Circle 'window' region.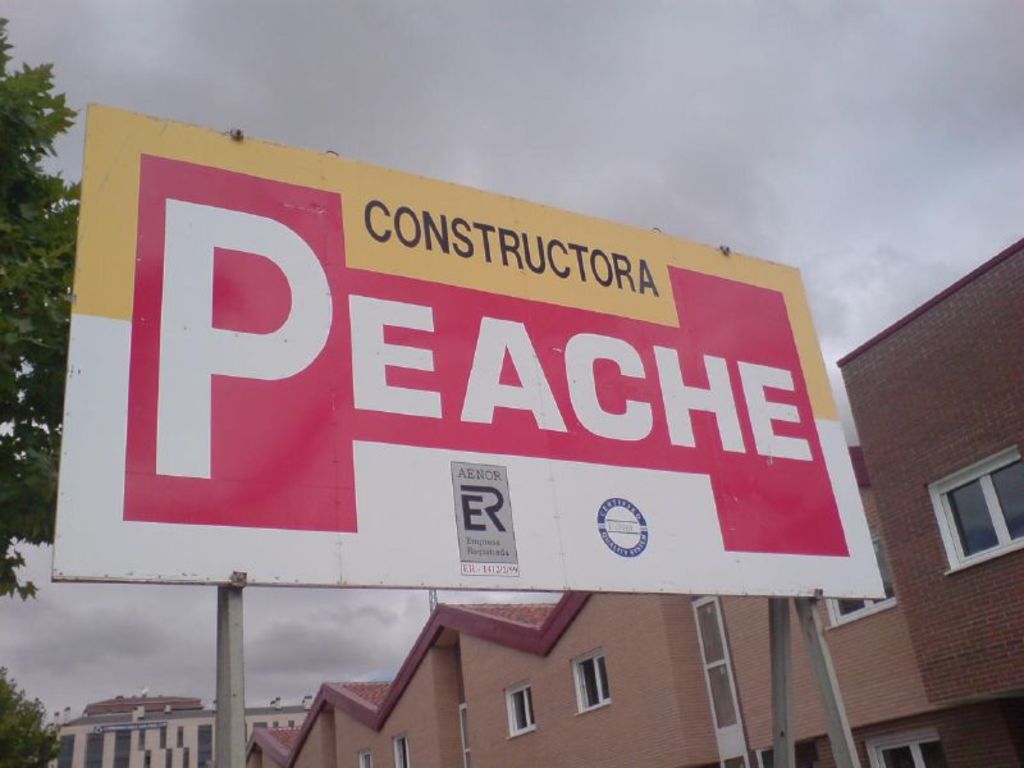
Region: pyautogui.locateOnScreen(694, 595, 744, 767).
